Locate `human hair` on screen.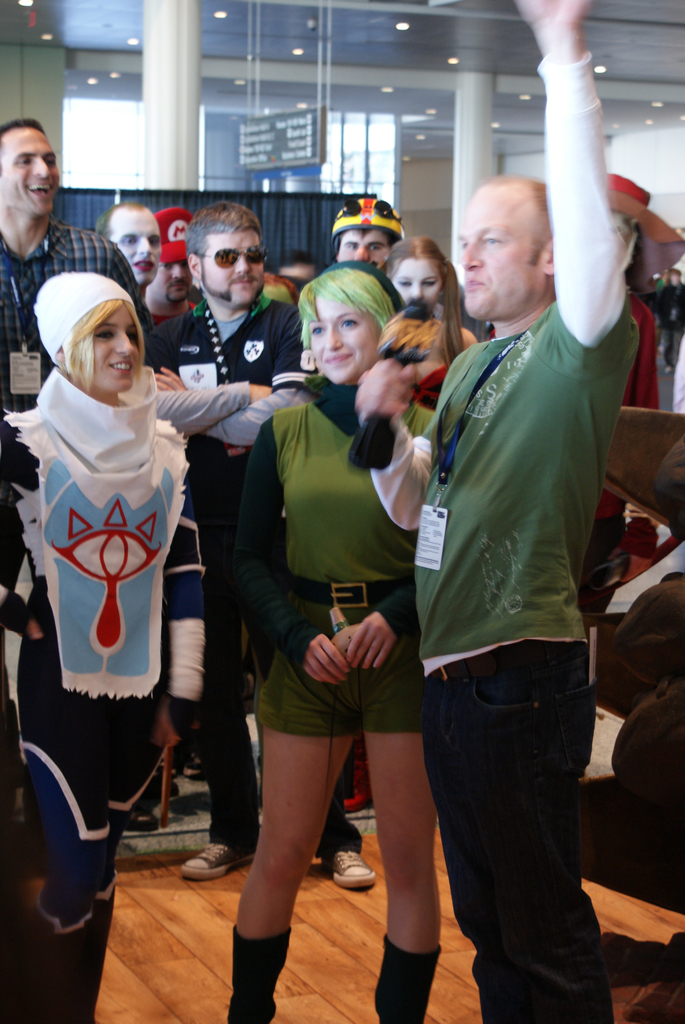
On screen at select_region(0, 118, 45, 176).
